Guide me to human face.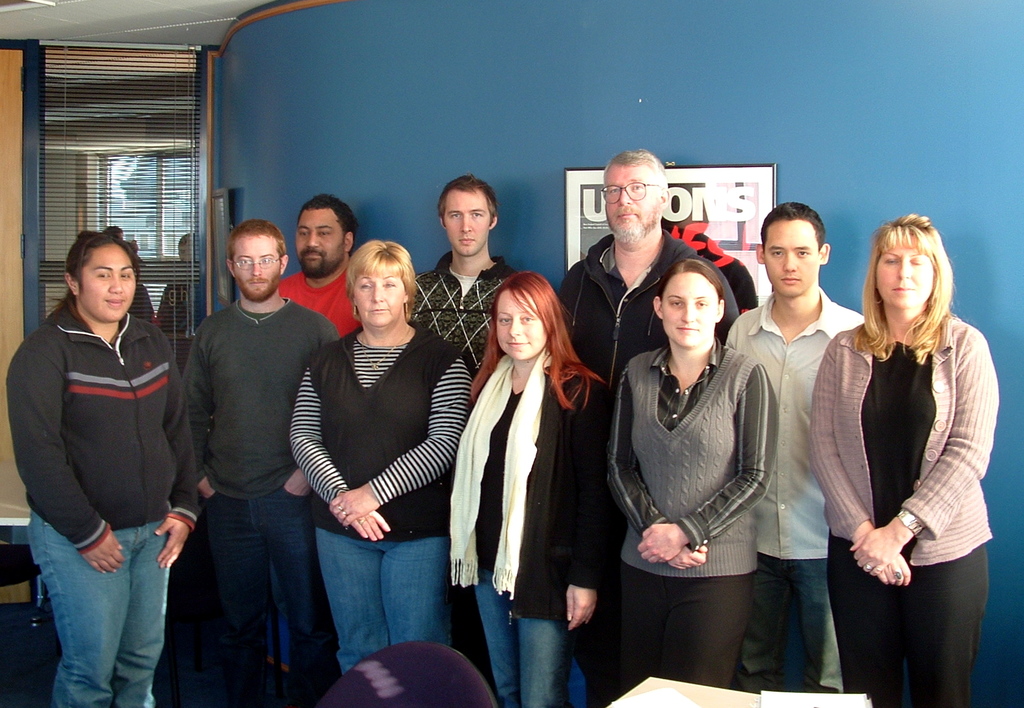
Guidance: (497, 291, 547, 359).
